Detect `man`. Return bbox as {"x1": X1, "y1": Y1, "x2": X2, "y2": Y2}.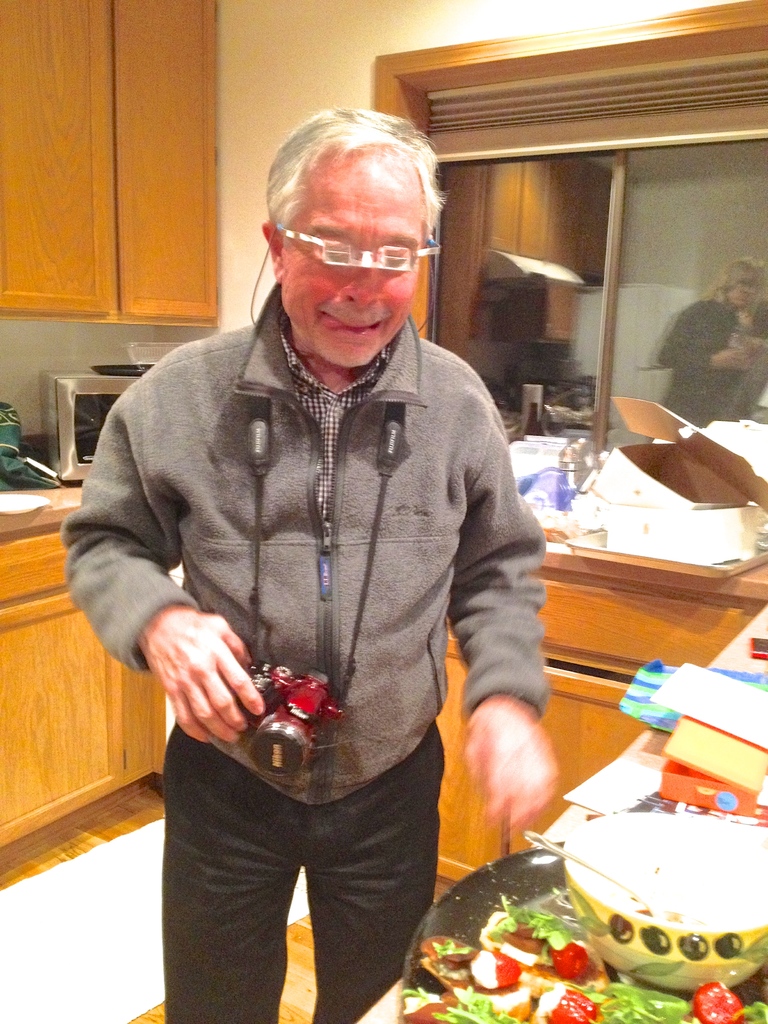
{"x1": 55, "y1": 36, "x2": 548, "y2": 962}.
